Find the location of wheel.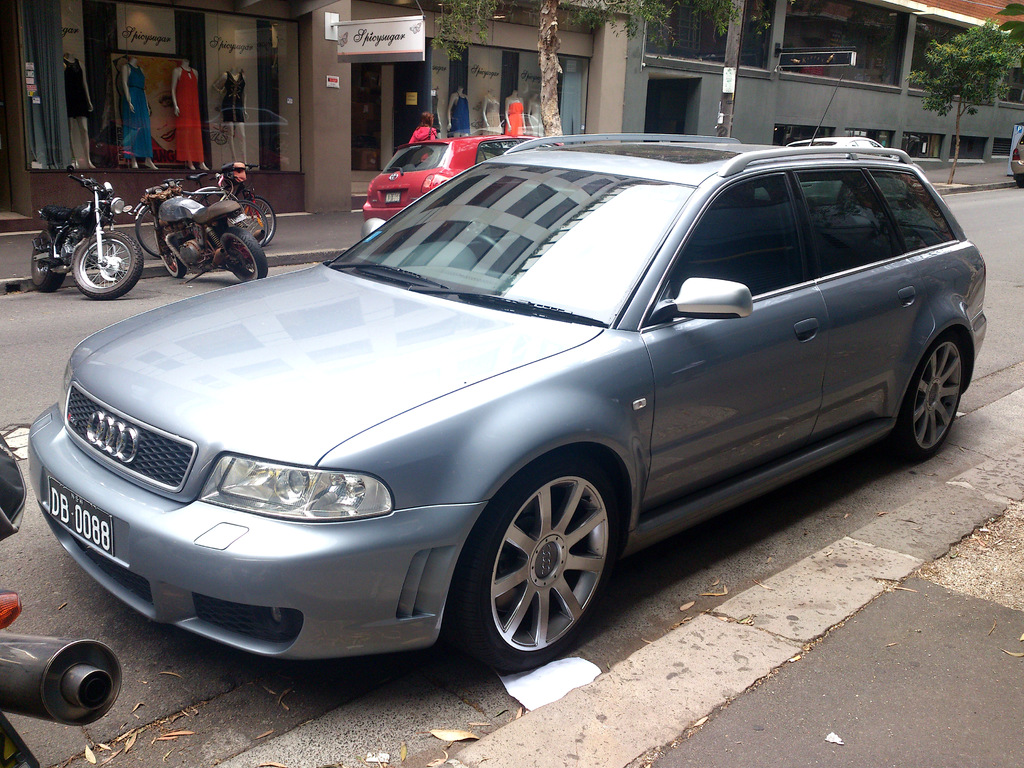
Location: [left=229, top=195, right=278, bottom=252].
